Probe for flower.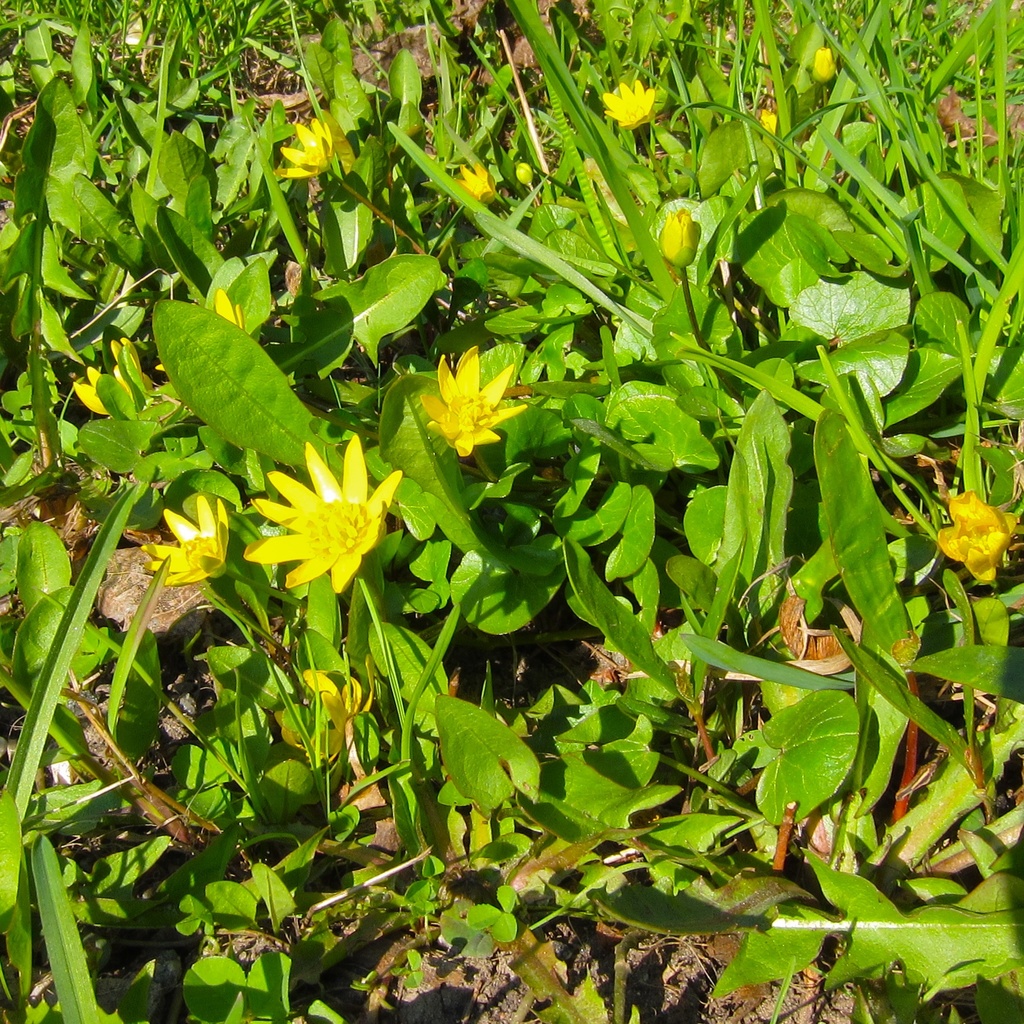
Probe result: 256/440/415/592.
